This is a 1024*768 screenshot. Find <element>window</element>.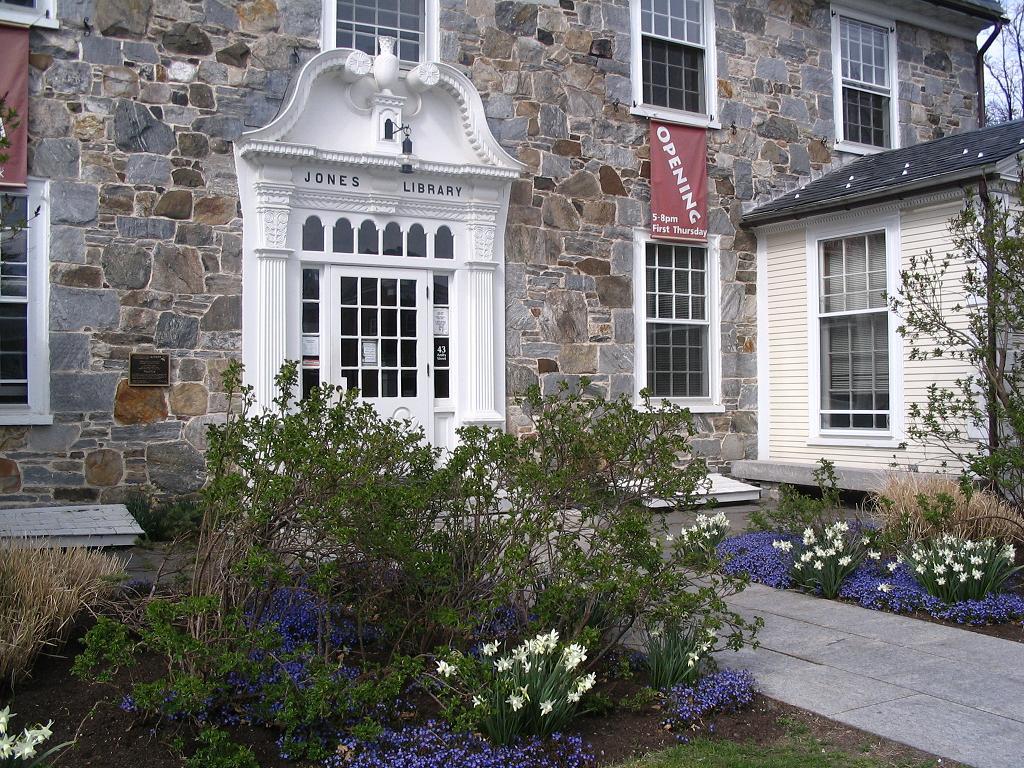
Bounding box: bbox=(321, 0, 444, 66).
